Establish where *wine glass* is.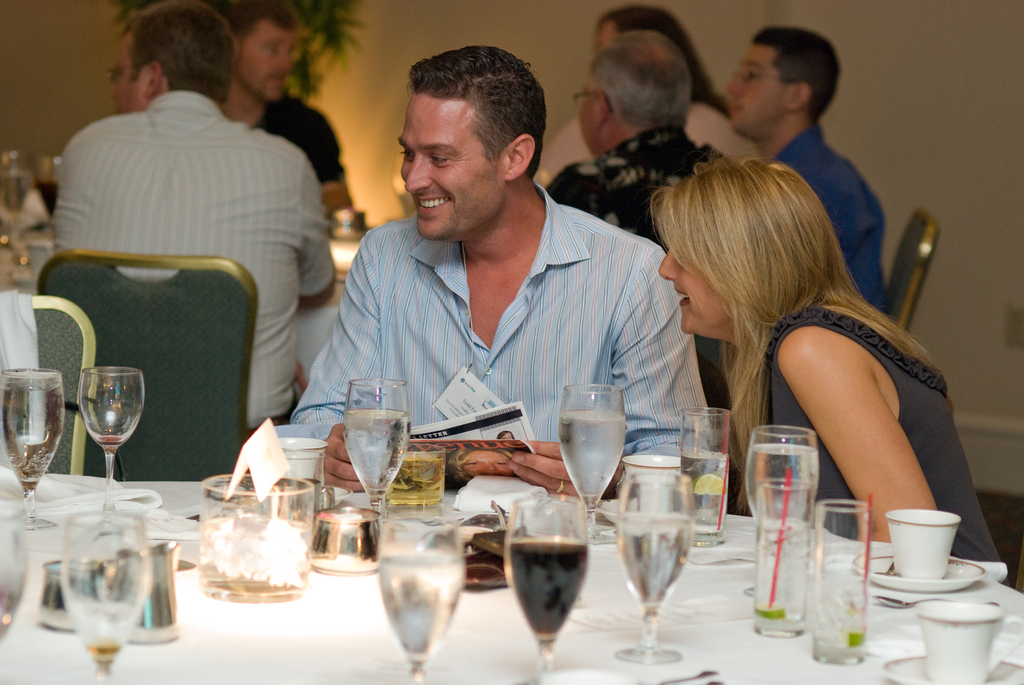
Established at [left=376, top=510, right=463, bottom=684].
